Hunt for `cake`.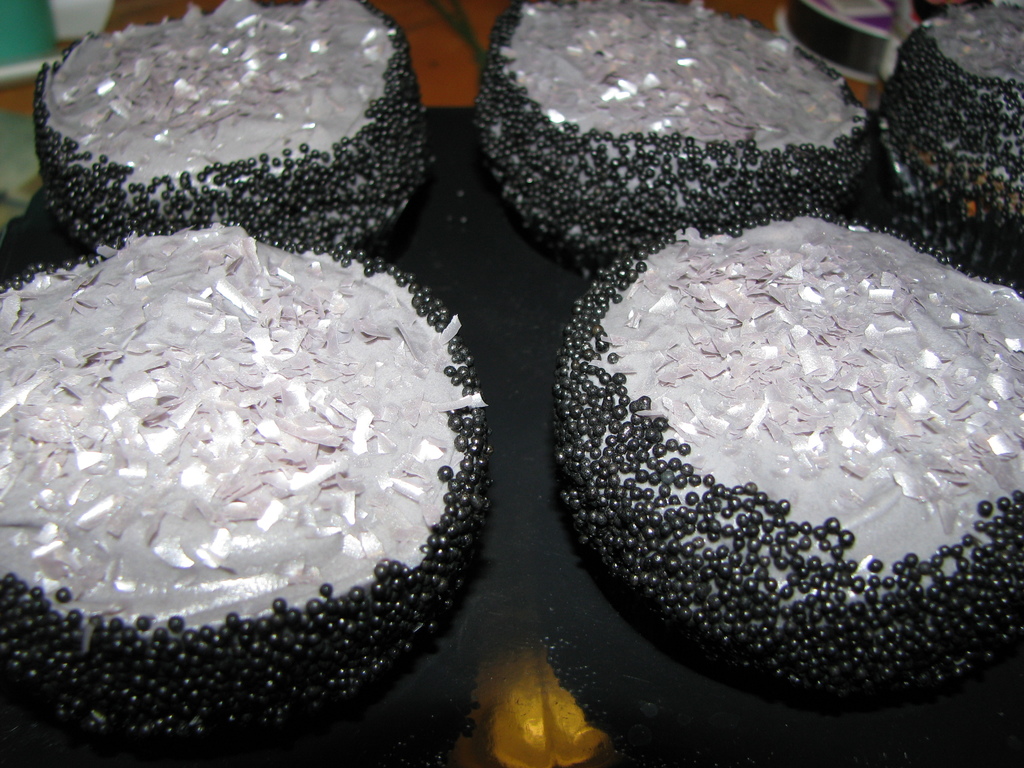
Hunted down at locate(882, 0, 1023, 278).
